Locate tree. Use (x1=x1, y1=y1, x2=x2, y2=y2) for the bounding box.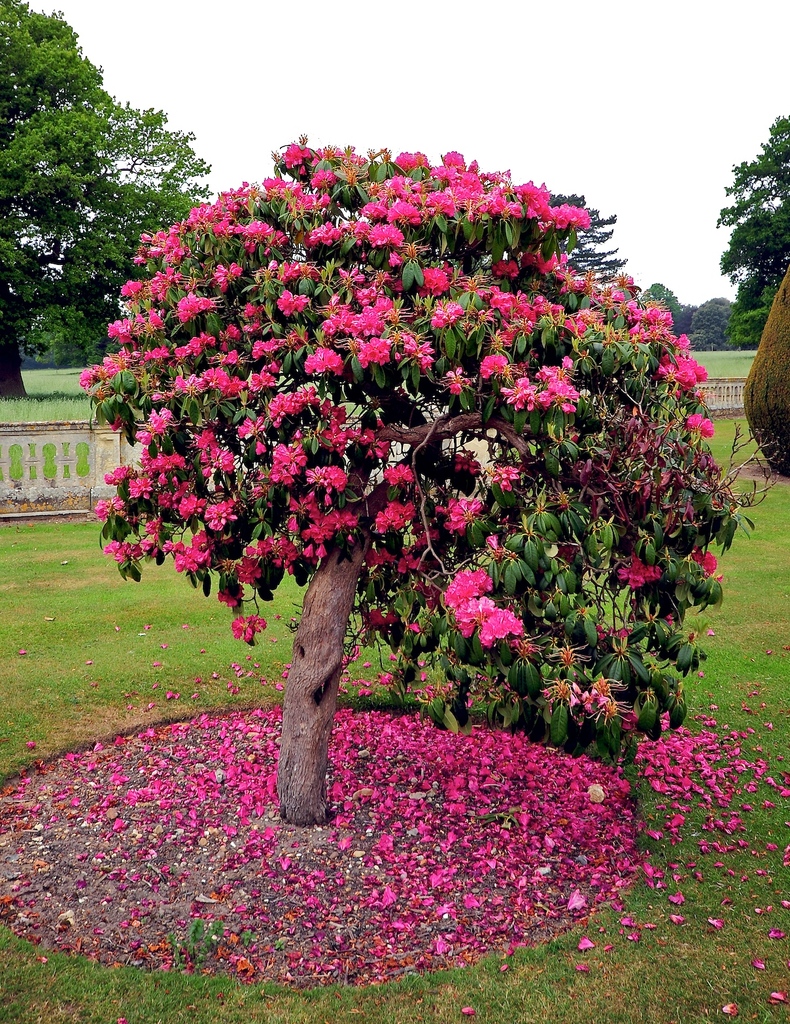
(x1=5, y1=10, x2=200, y2=367).
